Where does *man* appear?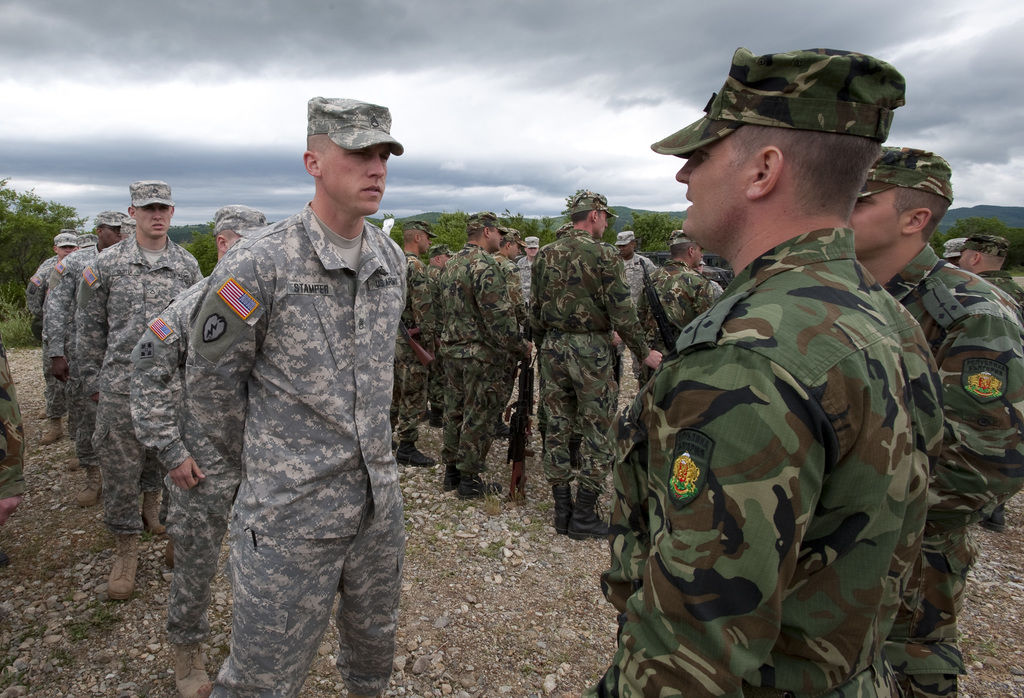
Appears at crop(42, 246, 73, 267).
